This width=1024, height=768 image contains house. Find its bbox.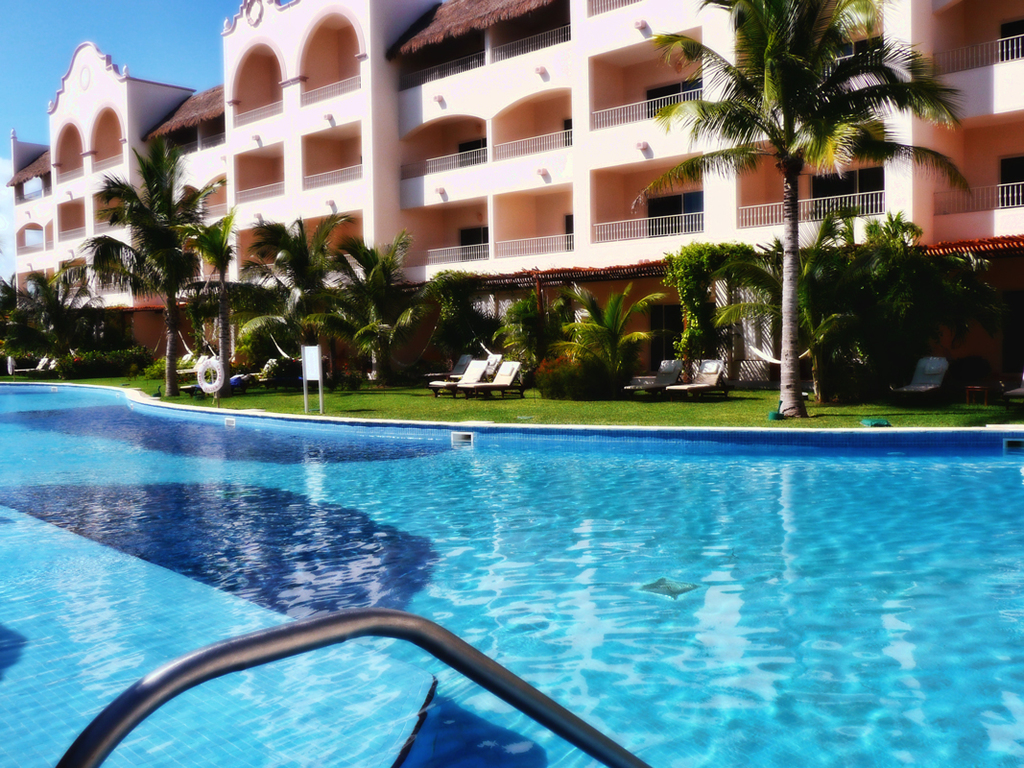
locate(577, 0, 929, 269).
